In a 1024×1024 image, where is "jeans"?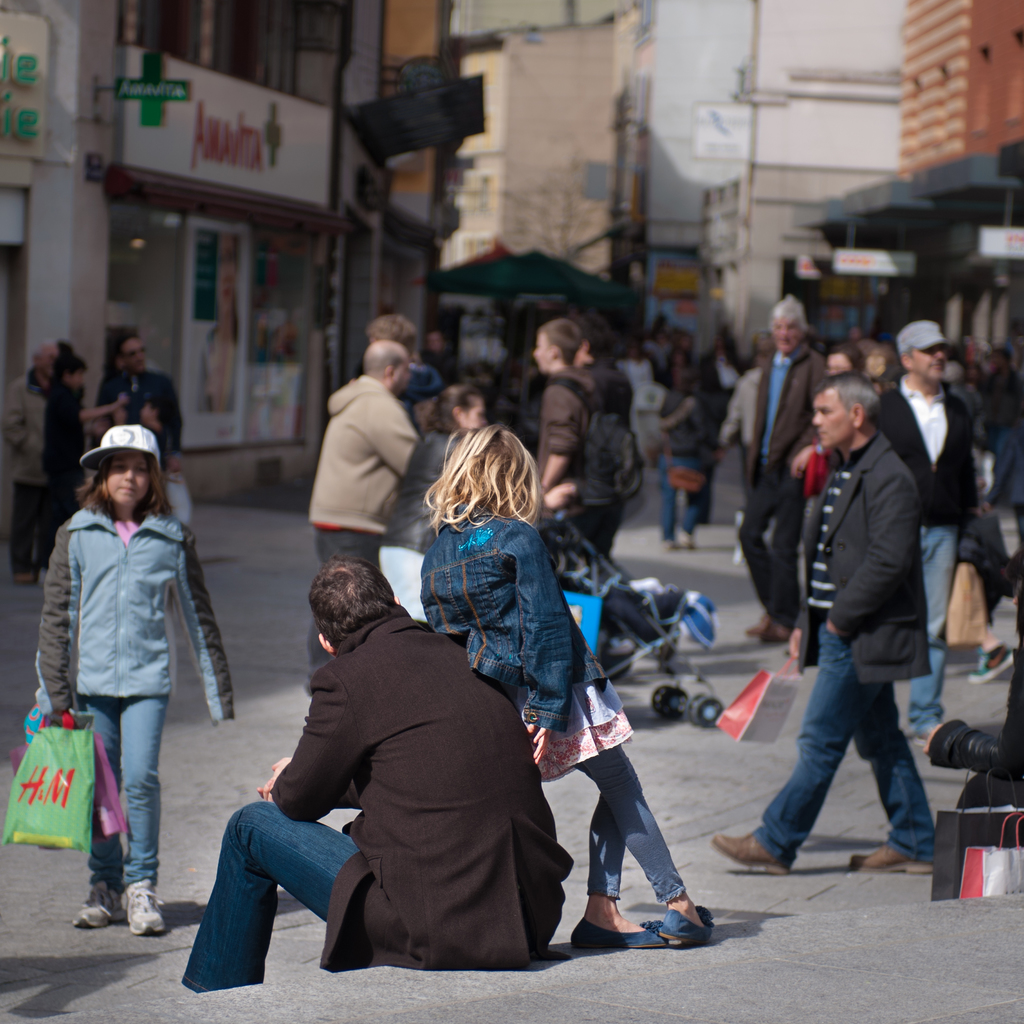
detection(573, 747, 682, 897).
